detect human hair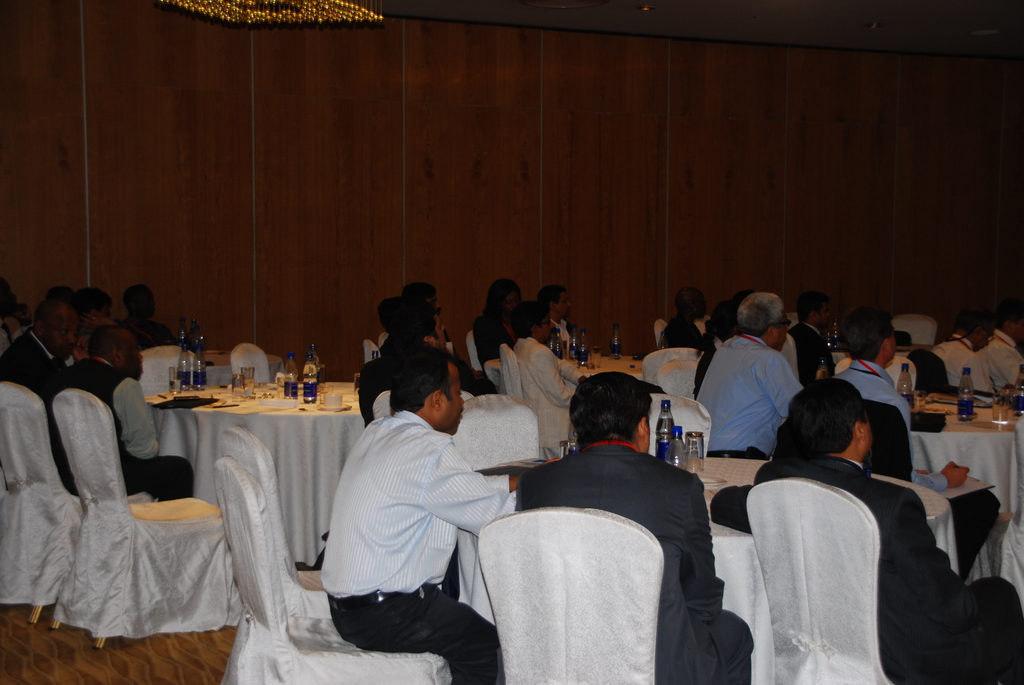
box(46, 281, 70, 301)
